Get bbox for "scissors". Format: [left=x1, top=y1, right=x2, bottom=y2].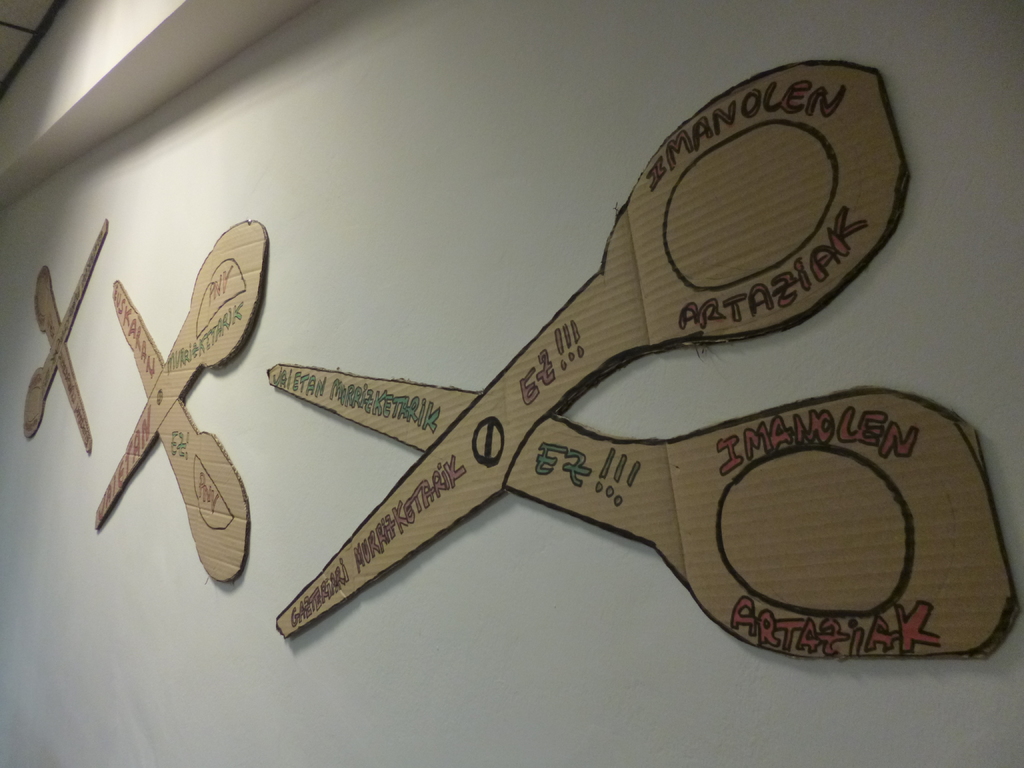
[left=269, top=61, right=1017, bottom=666].
